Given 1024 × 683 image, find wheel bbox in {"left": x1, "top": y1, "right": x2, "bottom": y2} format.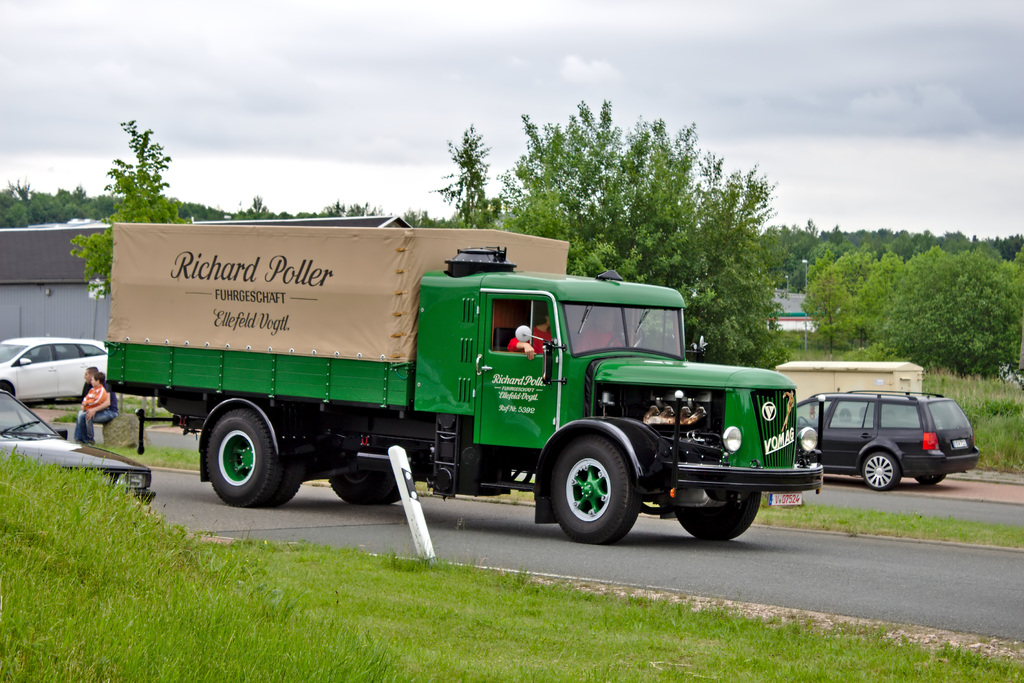
{"left": 918, "top": 462, "right": 946, "bottom": 488}.
